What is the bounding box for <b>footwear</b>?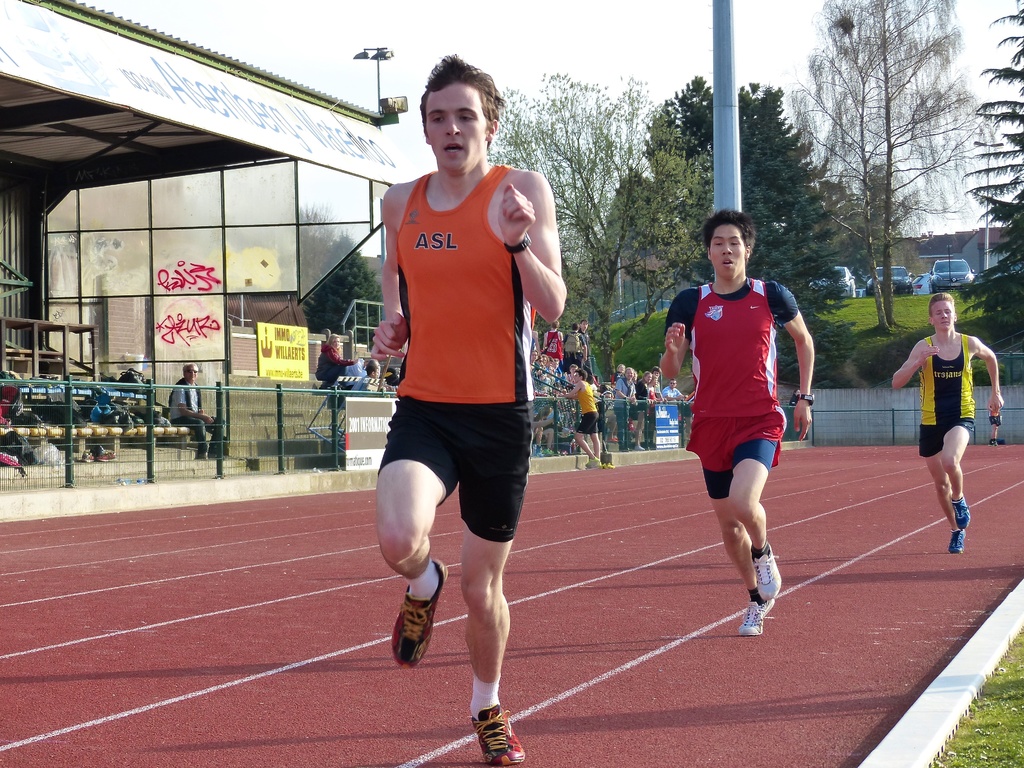
<box>211,453,220,459</box>.
